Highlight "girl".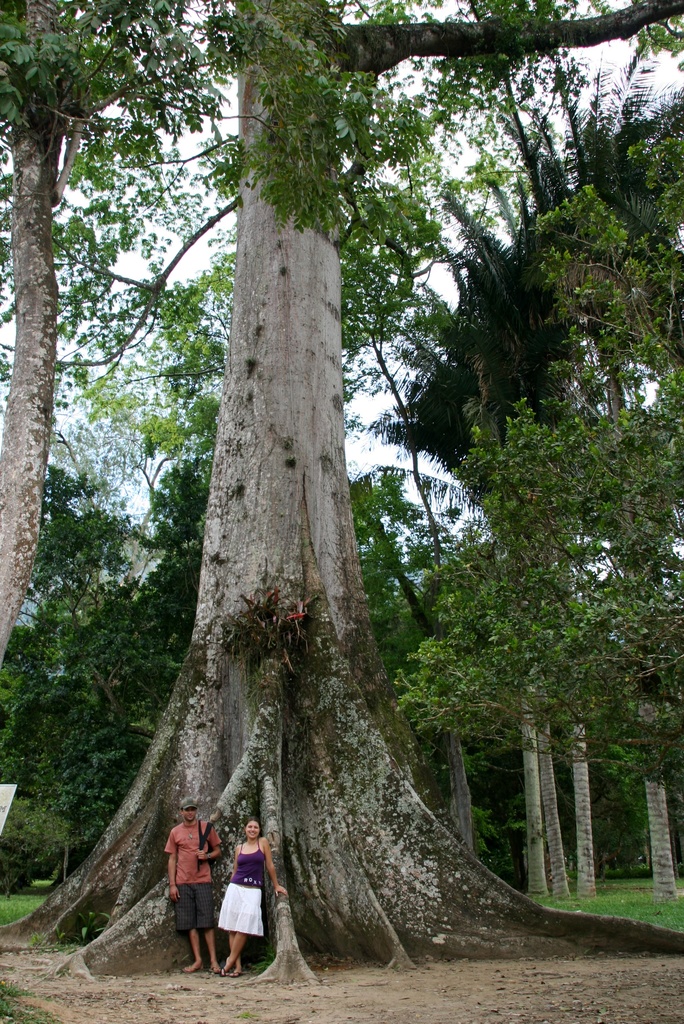
Highlighted region: BBox(217, 814, 288, 979).
